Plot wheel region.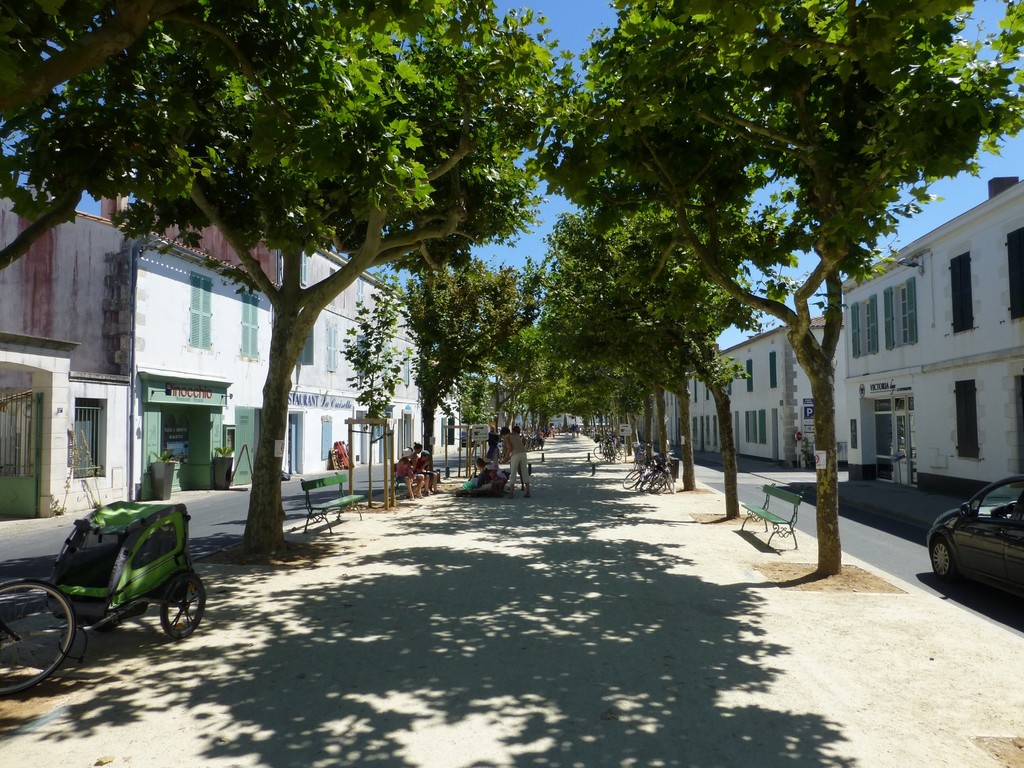
Plotted at bbox=[1005, 500, 1016, 517].
